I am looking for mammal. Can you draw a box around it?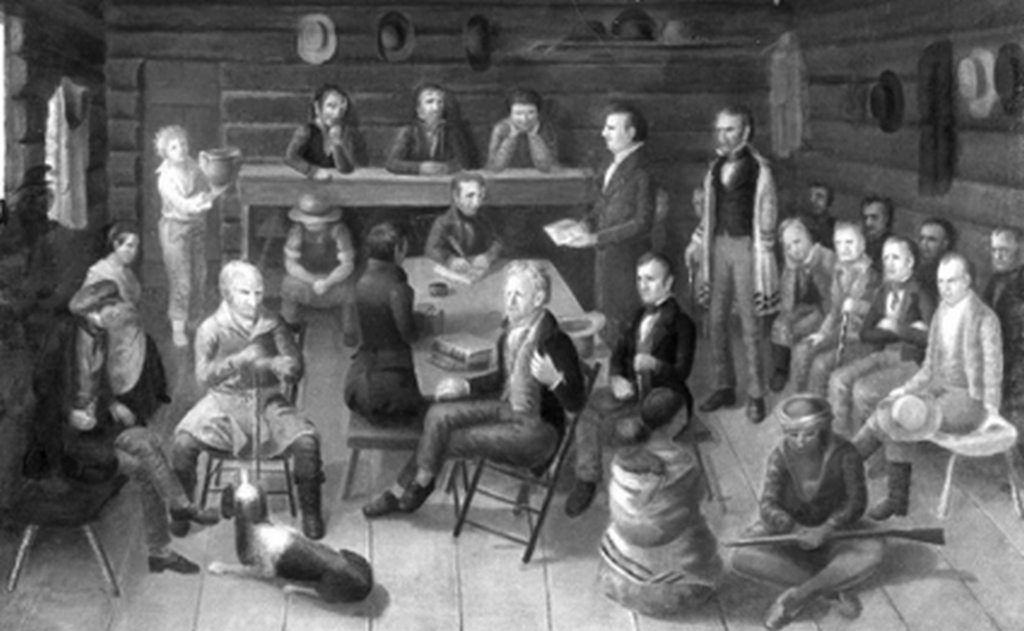
Sure, the bounding box is pyautogui.locateOnScreen(596, 387, 703, 553).
